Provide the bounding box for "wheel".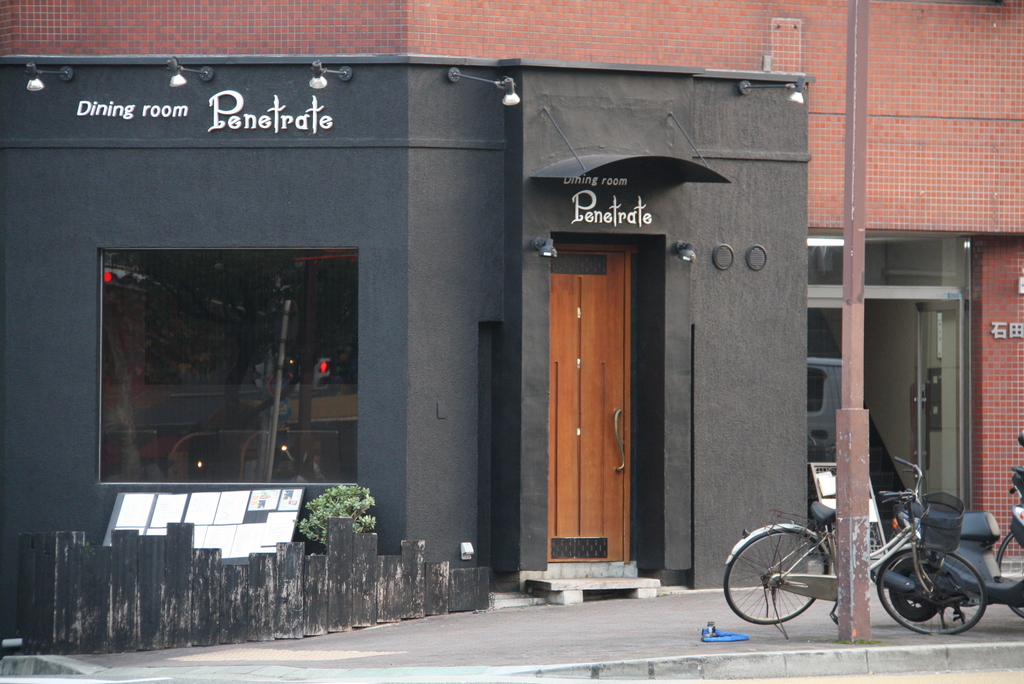
(left=718, top=527, right=829, bottom=632).
